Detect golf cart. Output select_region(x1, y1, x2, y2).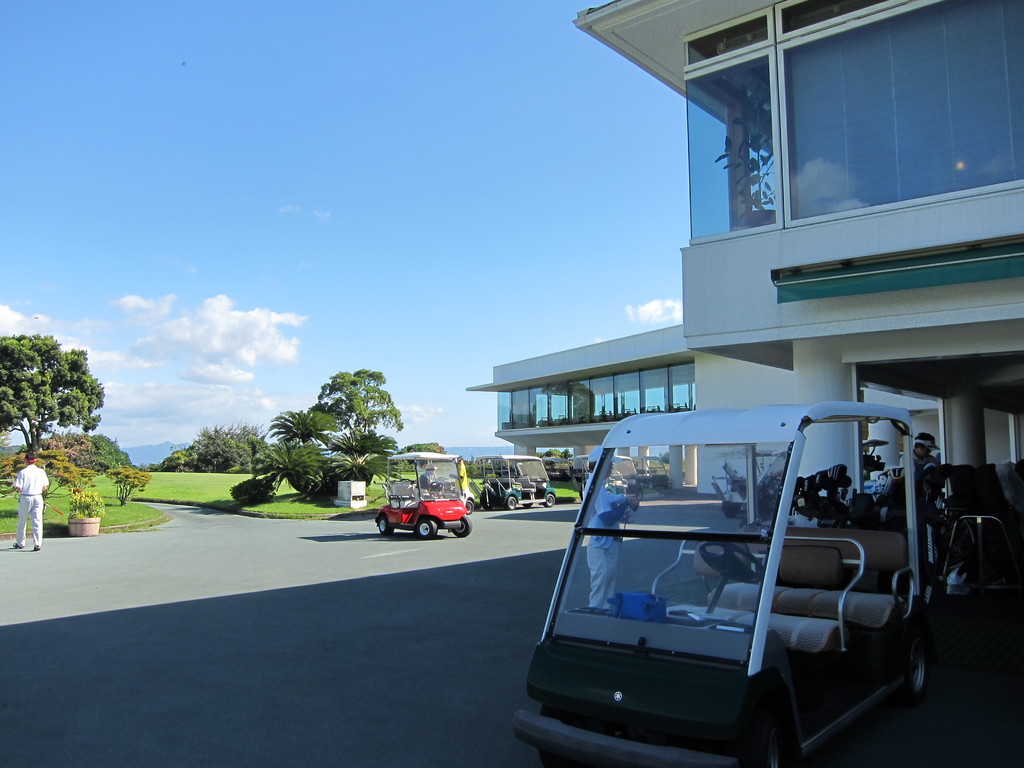
select_region(570, 454, 646, 504).
